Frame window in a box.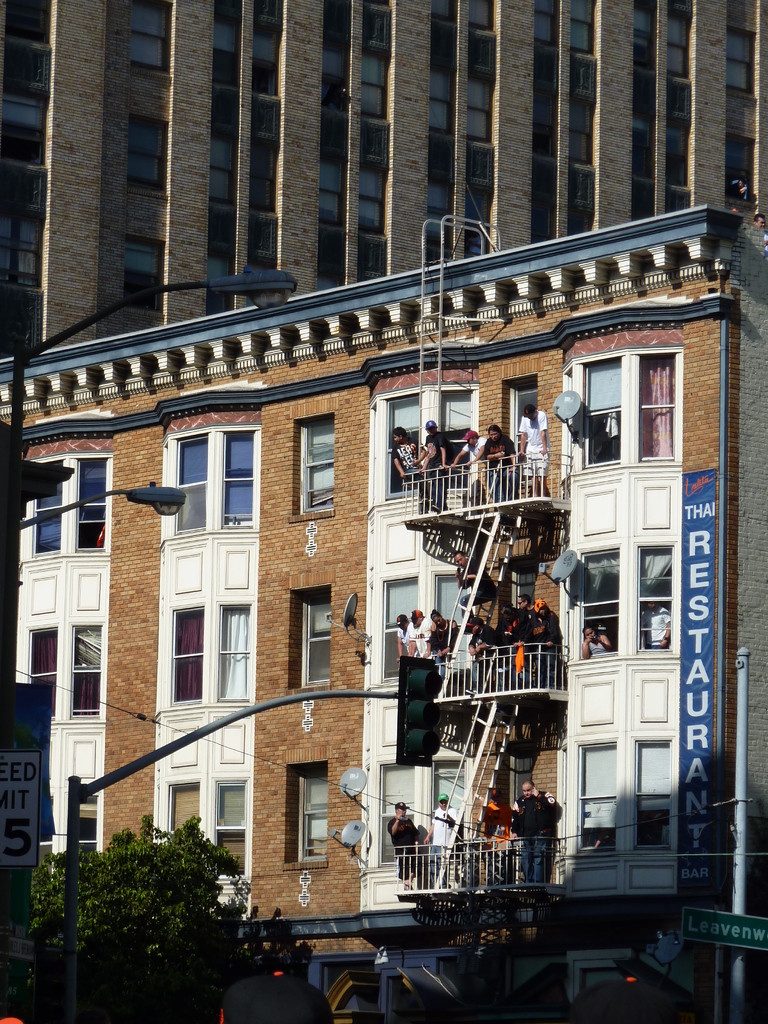
bbox=(170, 609, 203, 697).
